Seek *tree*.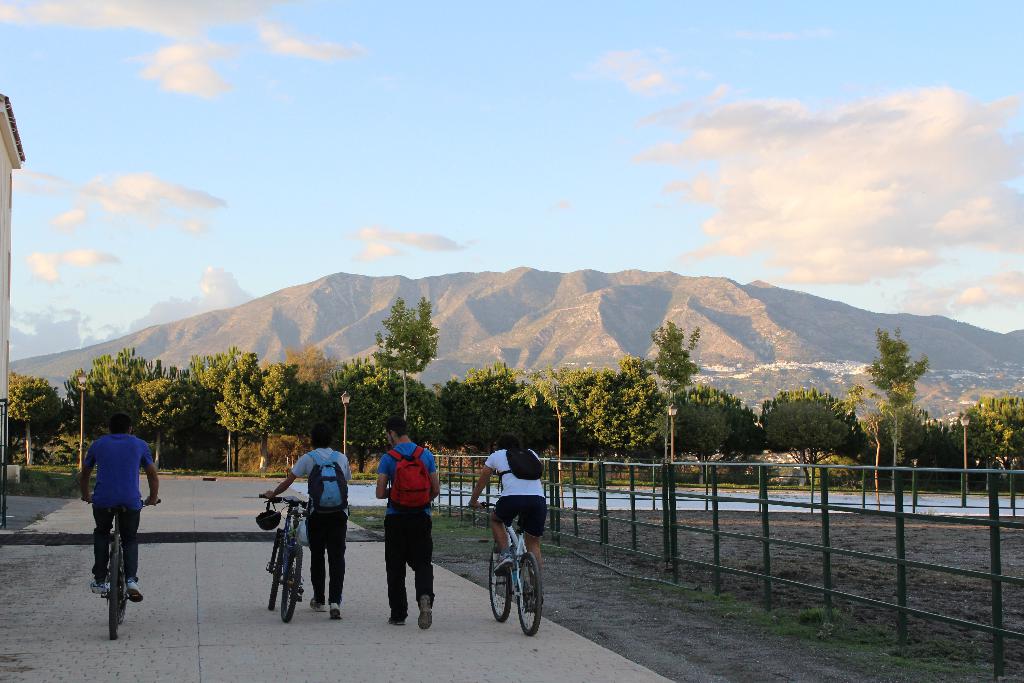
375, 297, 435, 416.
